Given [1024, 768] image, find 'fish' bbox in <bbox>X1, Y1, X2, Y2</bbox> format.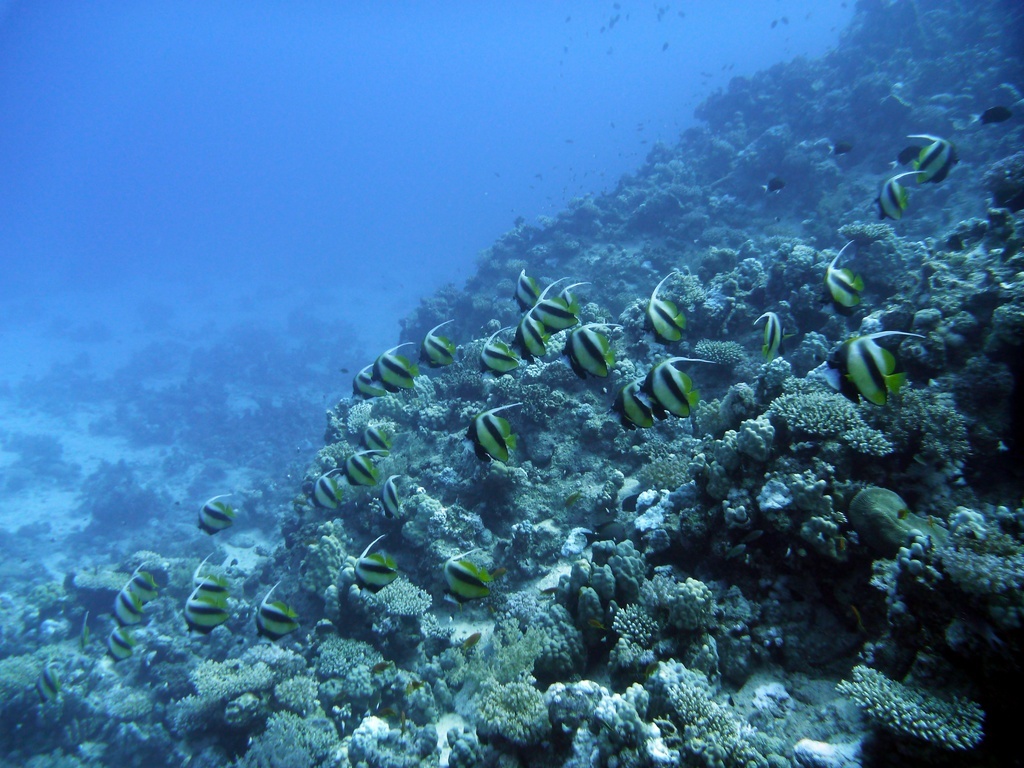
<bbox>114, 589, 146, 628</bbox>.
